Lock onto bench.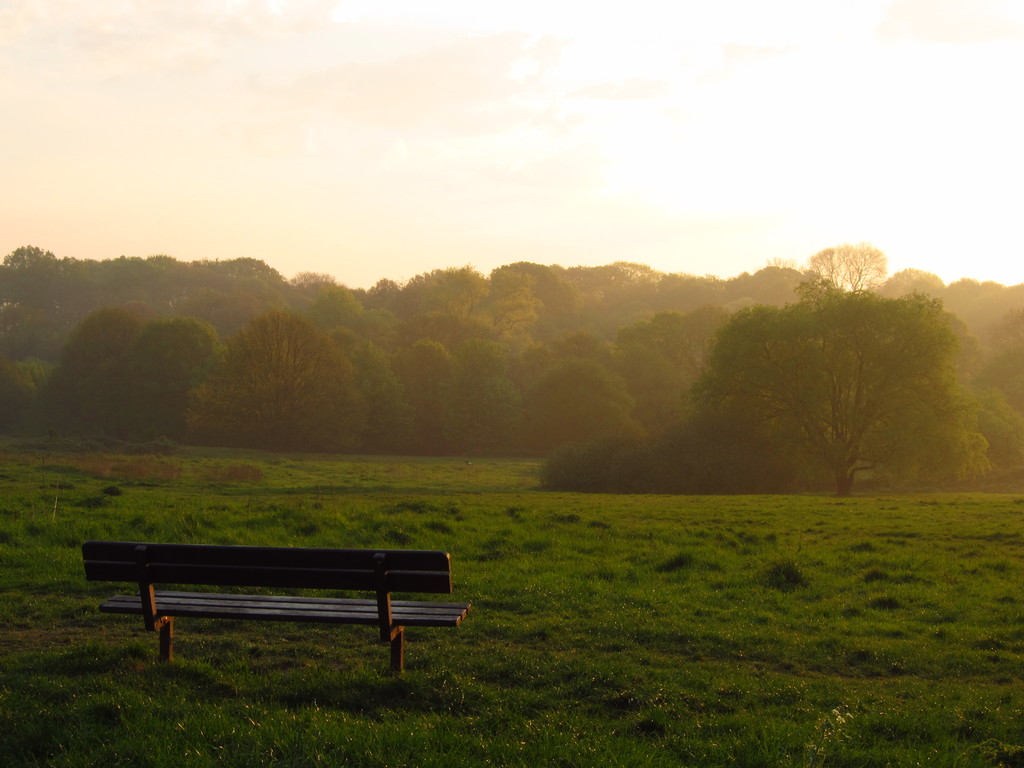
Locked: 105:558:455:679.
